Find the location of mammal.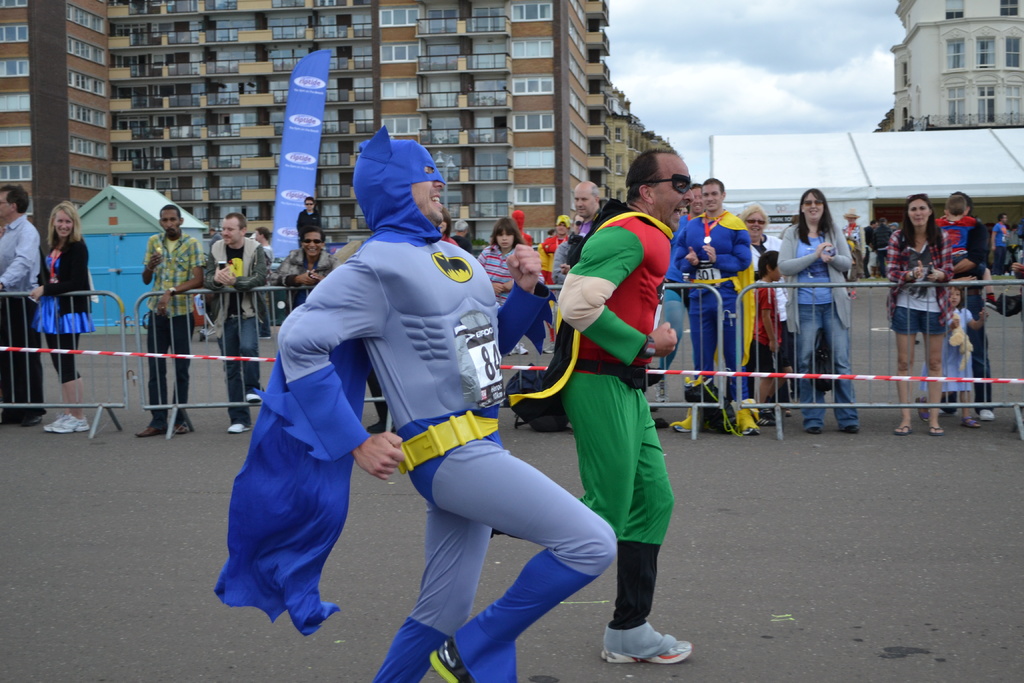
Location: box=[1005, 222, 1015, 259].
